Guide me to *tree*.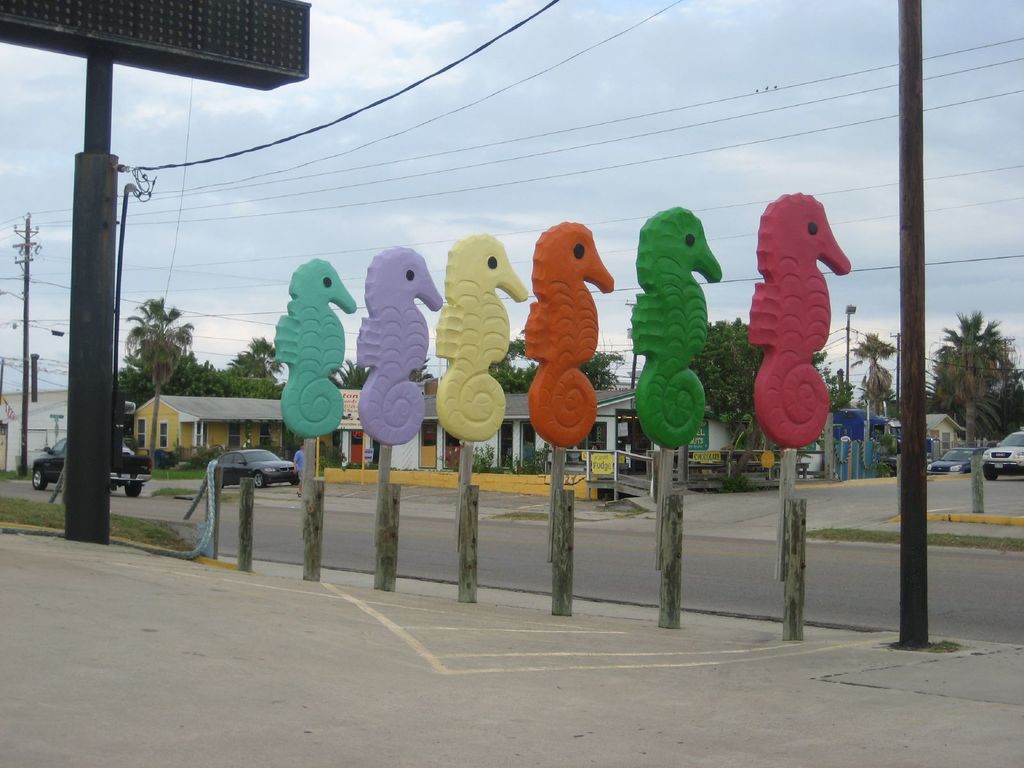
Guidance: pyautogui.locateOnScreen(684, 315, 768, 490).
